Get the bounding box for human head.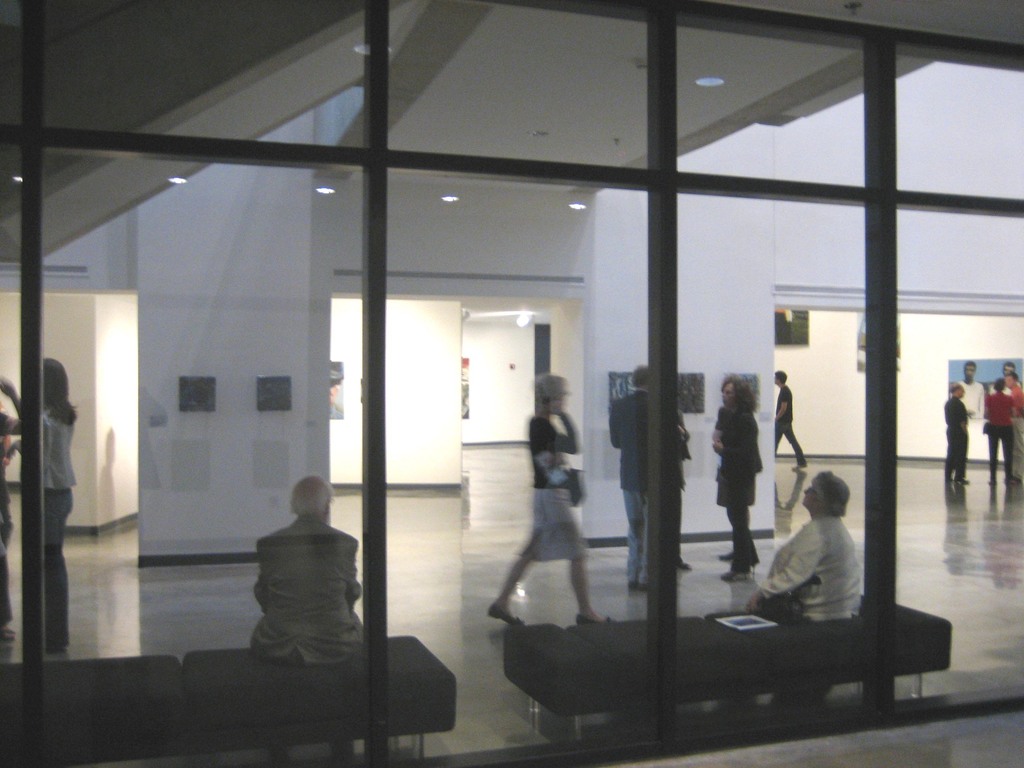
[left=772, top=371, right=788, bottom=387].
